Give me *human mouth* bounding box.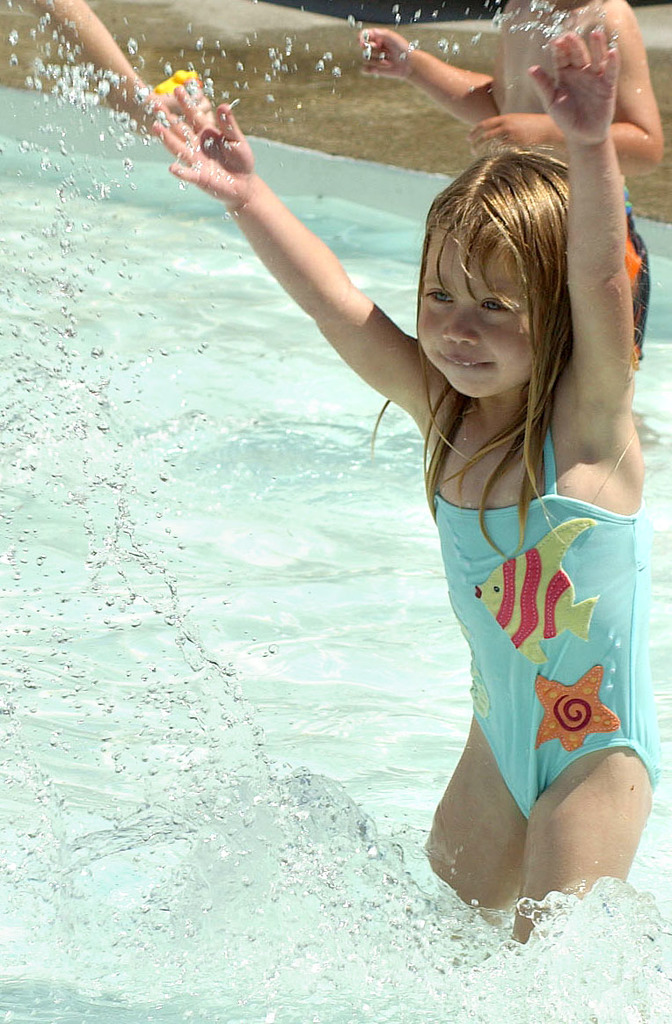
box=[438, 356, 490, 368].
